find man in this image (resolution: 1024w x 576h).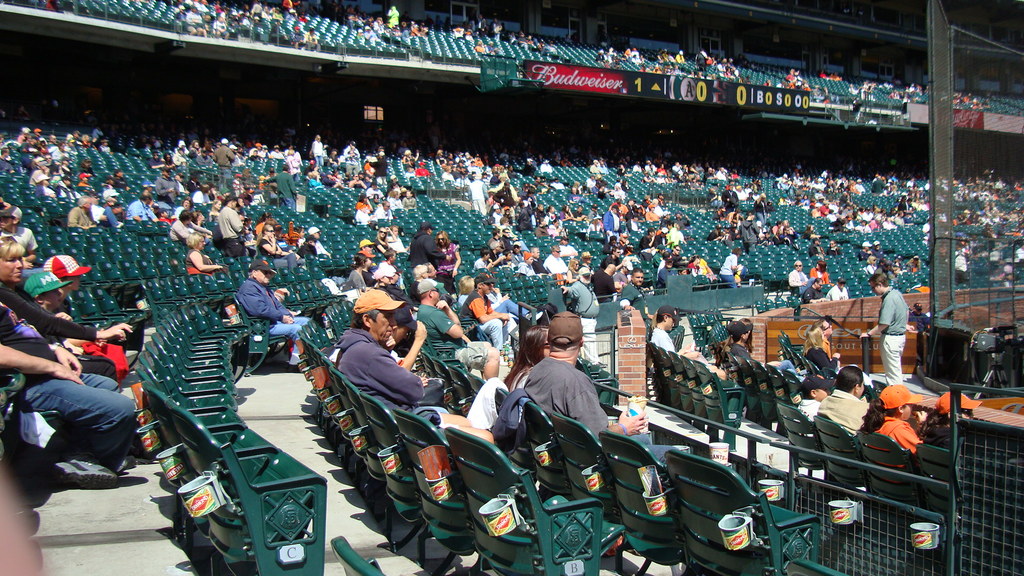
403,224,441,269.
